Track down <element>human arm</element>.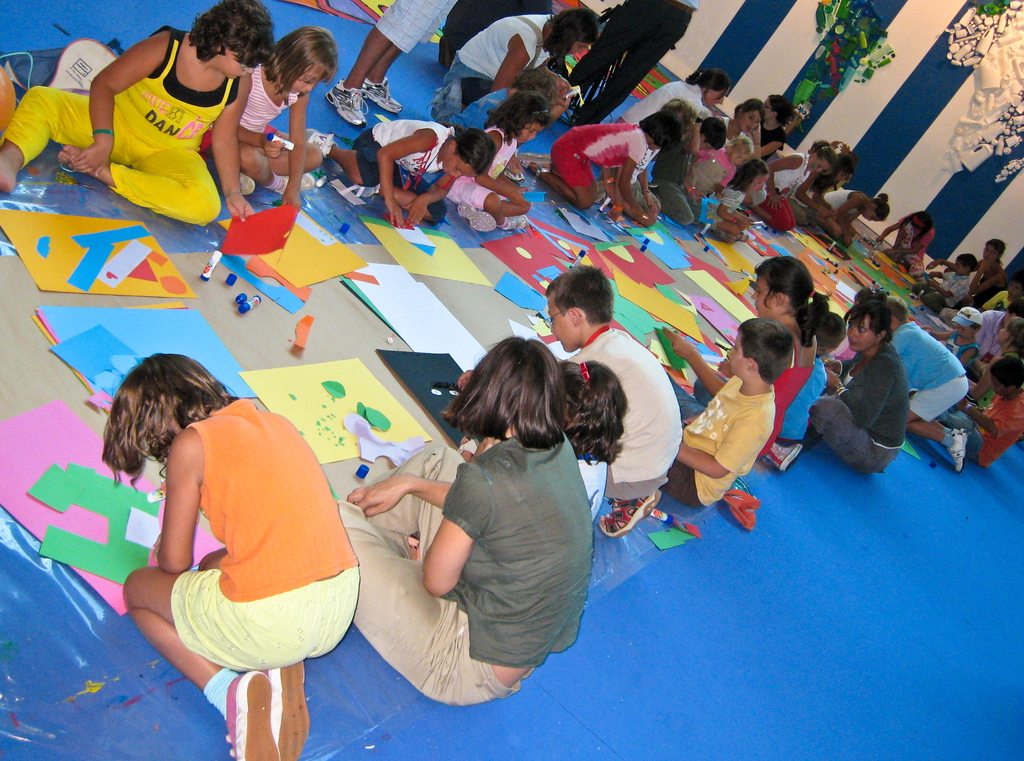
Tracked to <bbox>820, 357, 890, 430</bbox>.
